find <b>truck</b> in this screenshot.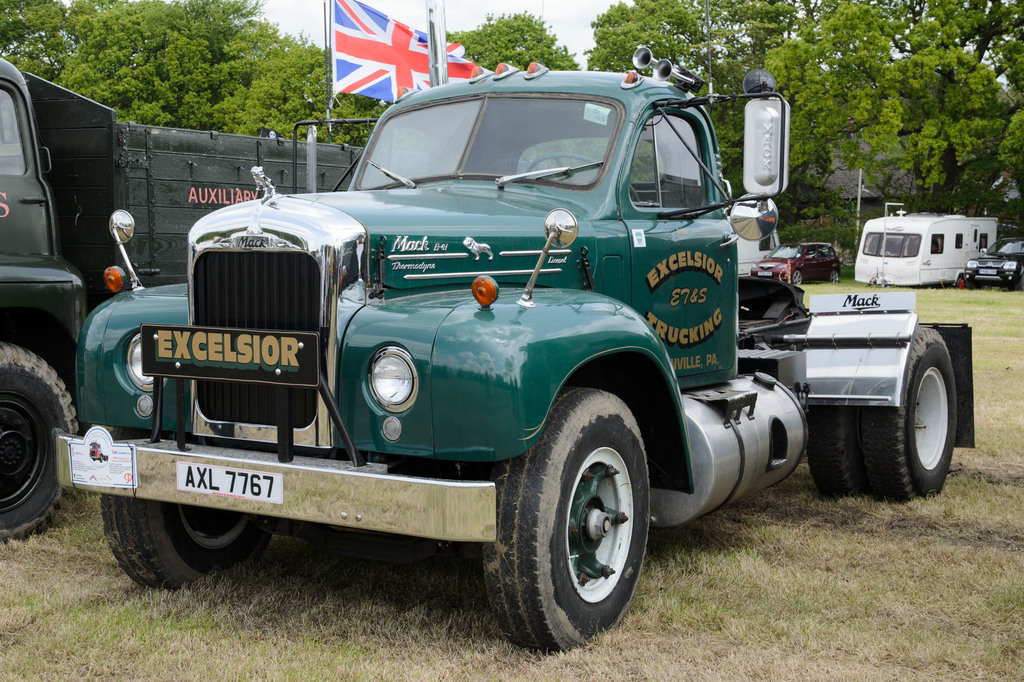
The bounding box for <b>truck</b> is detection(64, 58, 896, 652).
